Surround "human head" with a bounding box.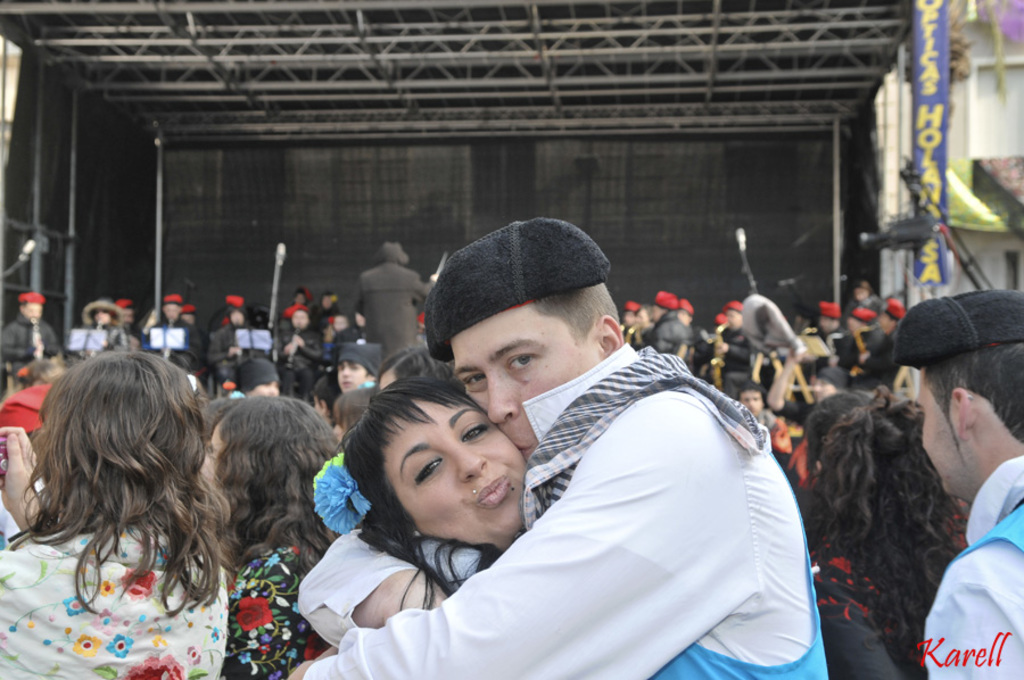
{"x1": 852, "y1": 281, "x2": 873, "y2": 302}.
